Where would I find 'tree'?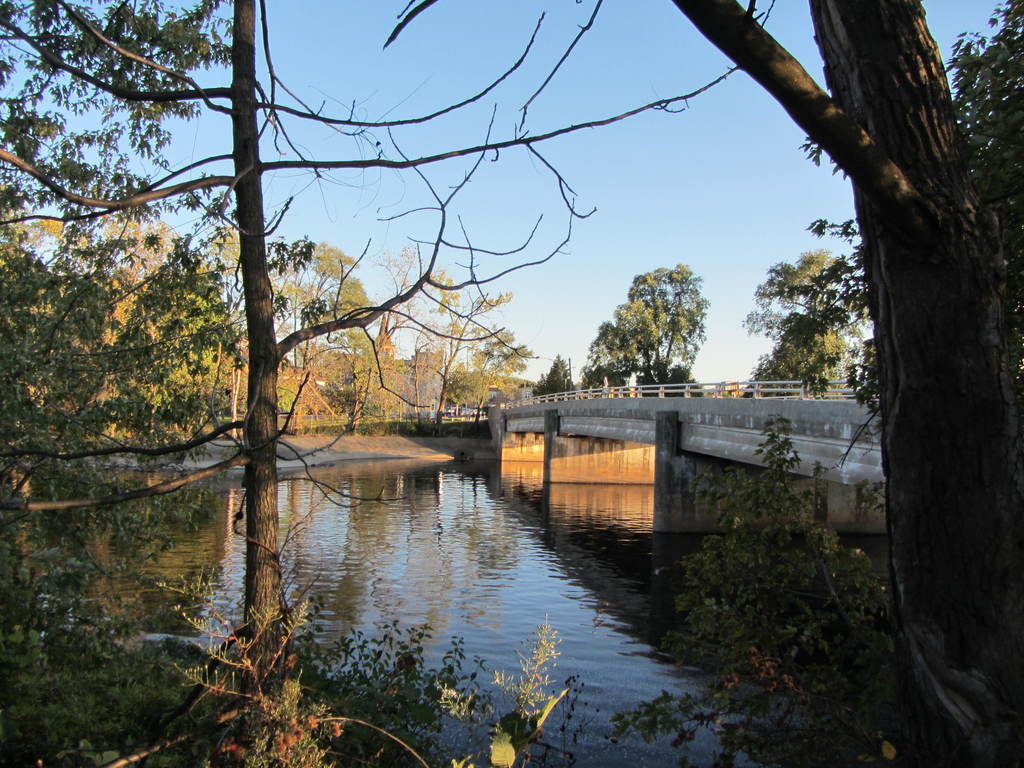
At box(531, 368, 548, 400).
